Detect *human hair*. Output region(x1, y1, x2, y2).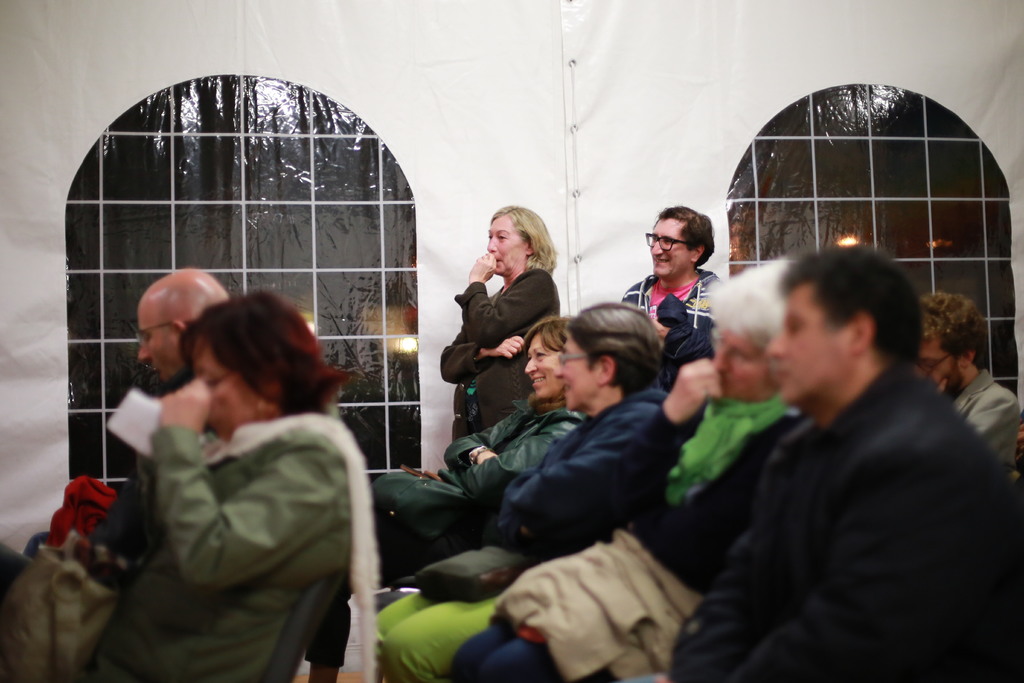
region(522, 309, 572, 352).
